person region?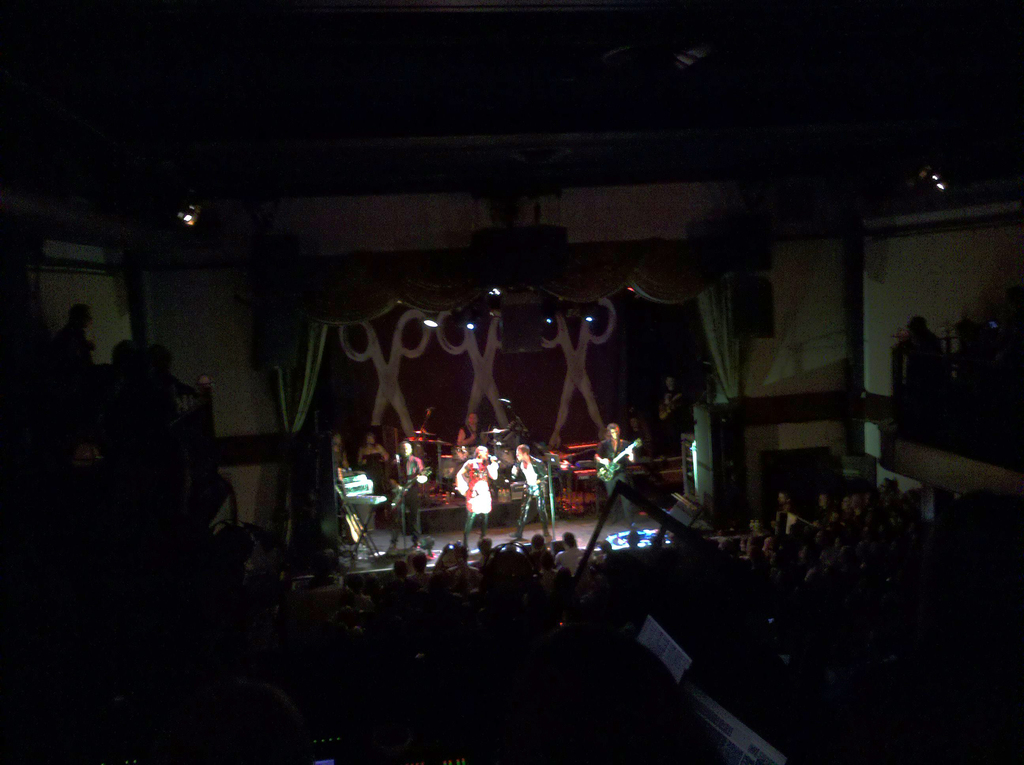
crop(511, 444, 563, 544)
